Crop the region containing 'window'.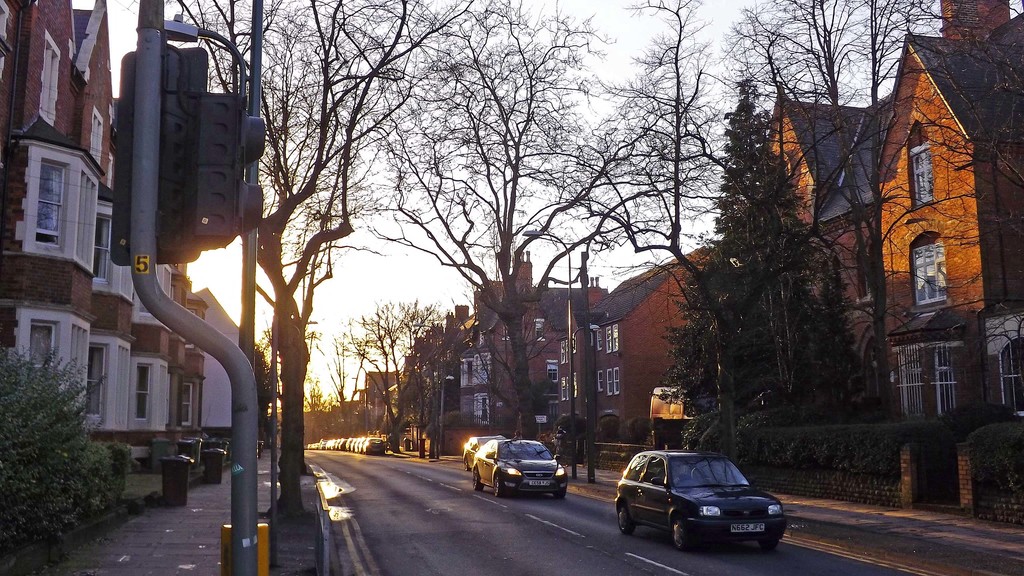
Crop region: box=[26, 314, 95, 417].
